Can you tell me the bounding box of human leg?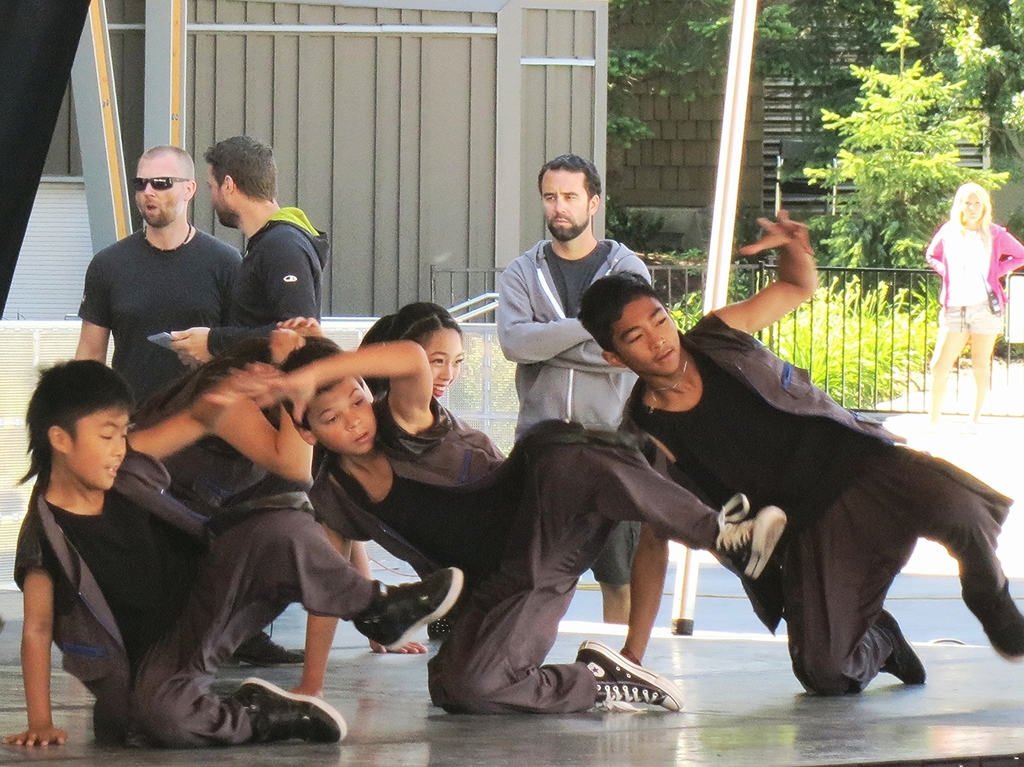
<bbox>499, 432, 790, 589</bbox>.
